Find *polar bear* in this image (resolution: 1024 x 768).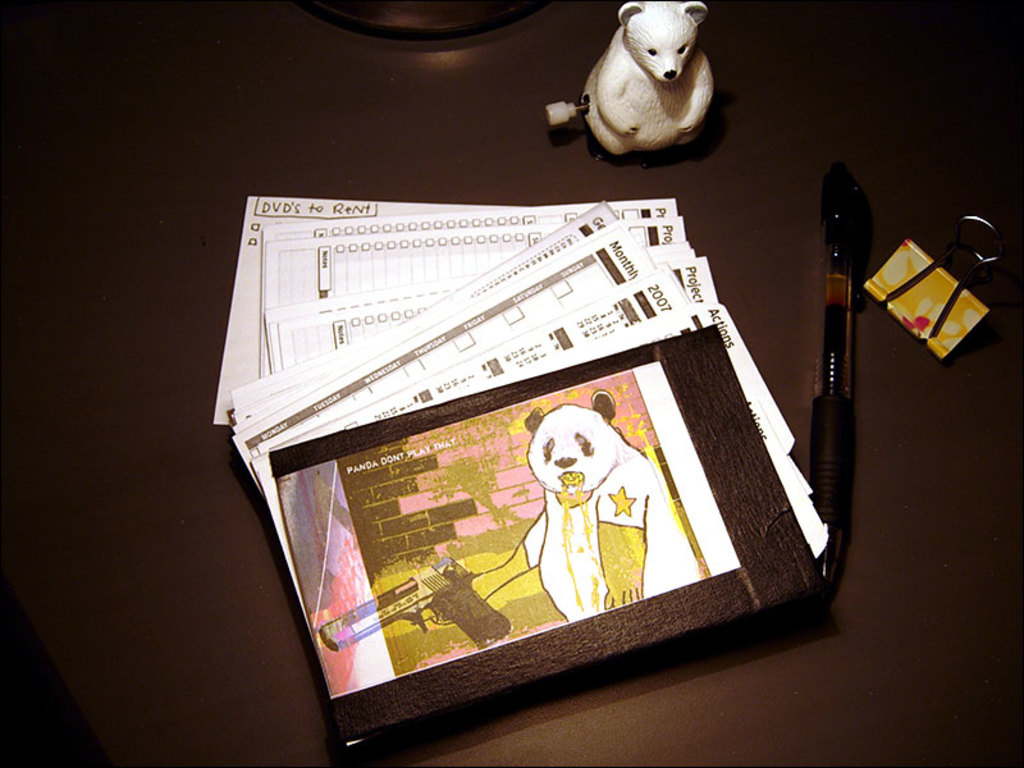
detection(573, 0, 712, 152).
